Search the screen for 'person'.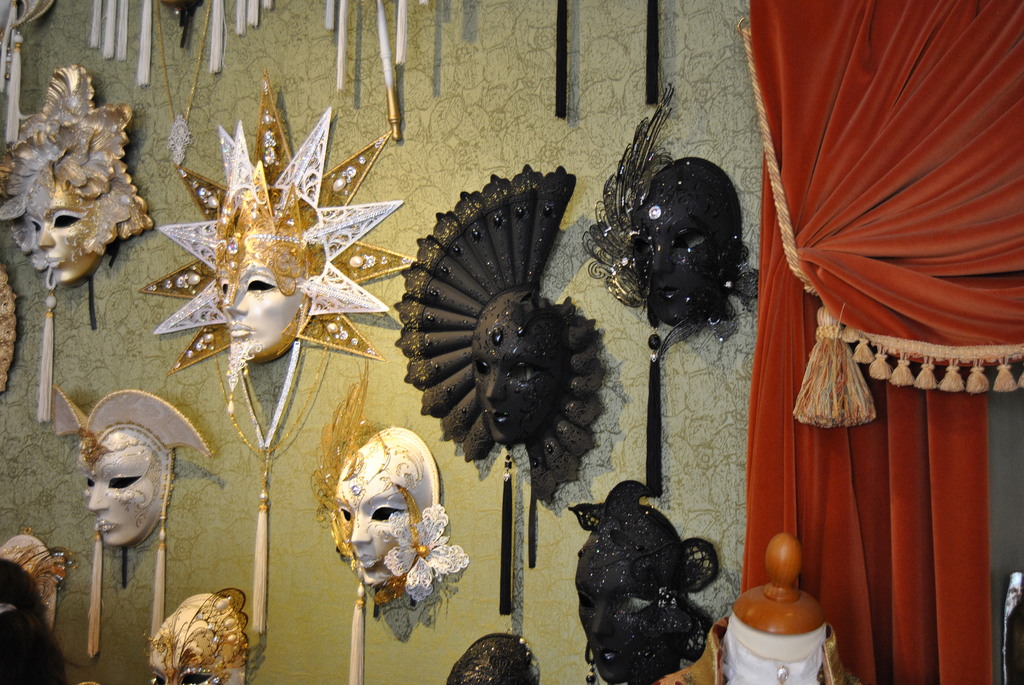
Found at [577, 77, 753, 321].
